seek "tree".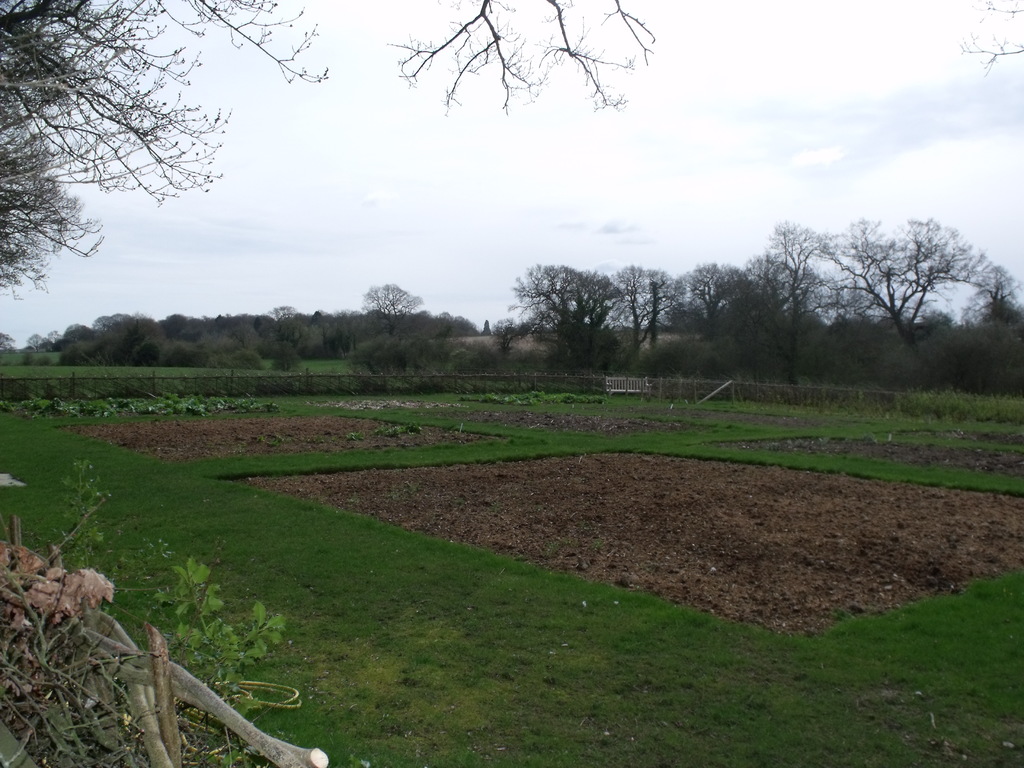
0,0,659,301.
